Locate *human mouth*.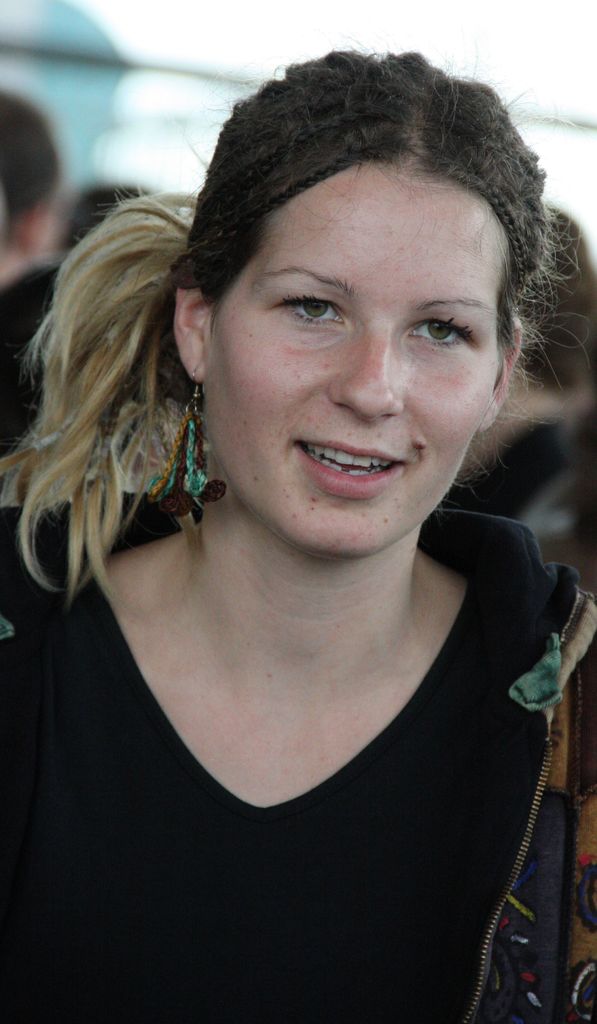
Bounding box: [277,434,421,505].
